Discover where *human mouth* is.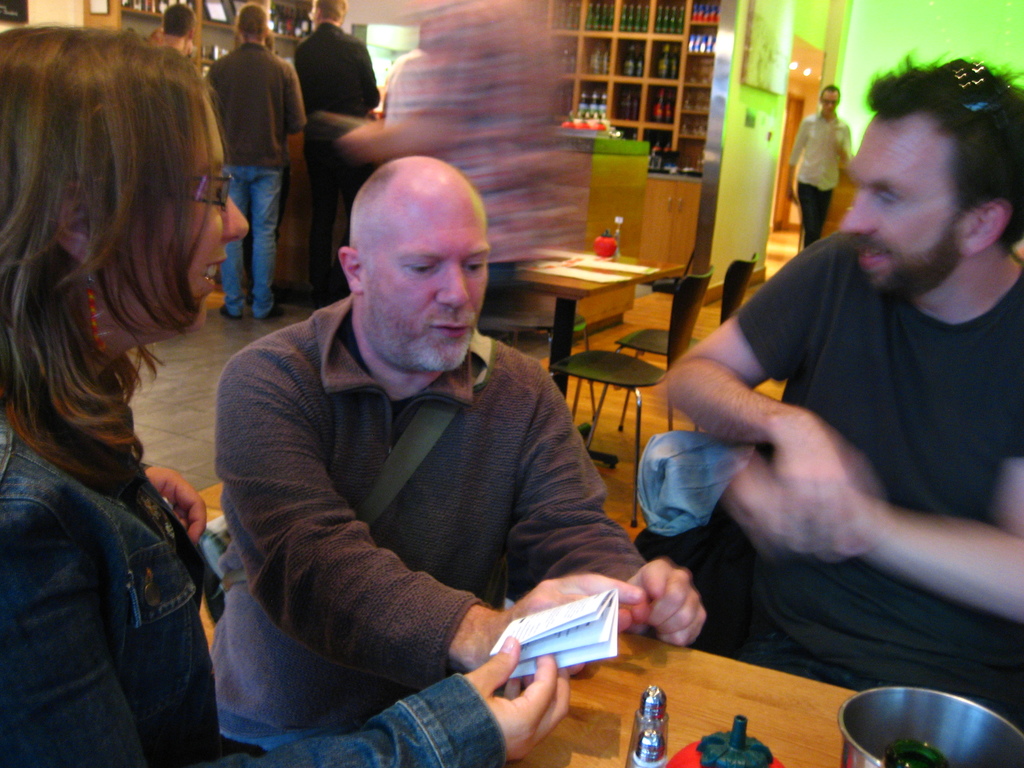
Discovered at select_region(858, 230, 900, 276).
